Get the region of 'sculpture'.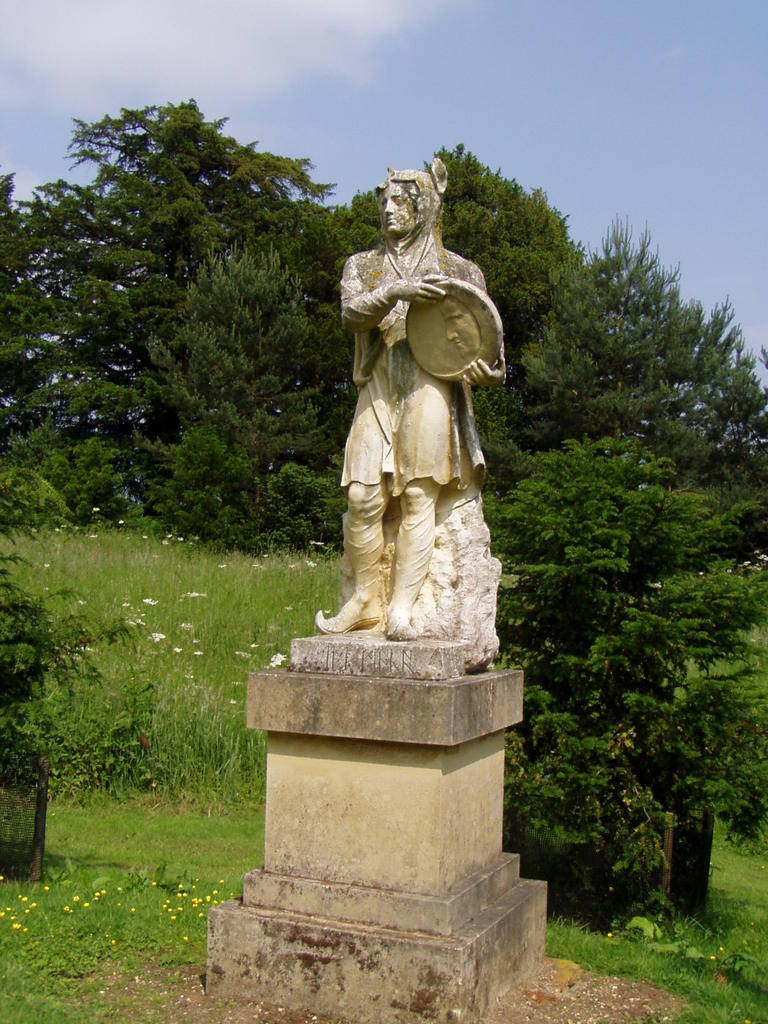
{"left": 319, "top": 169, "right": 520, "bottom": 692}.
